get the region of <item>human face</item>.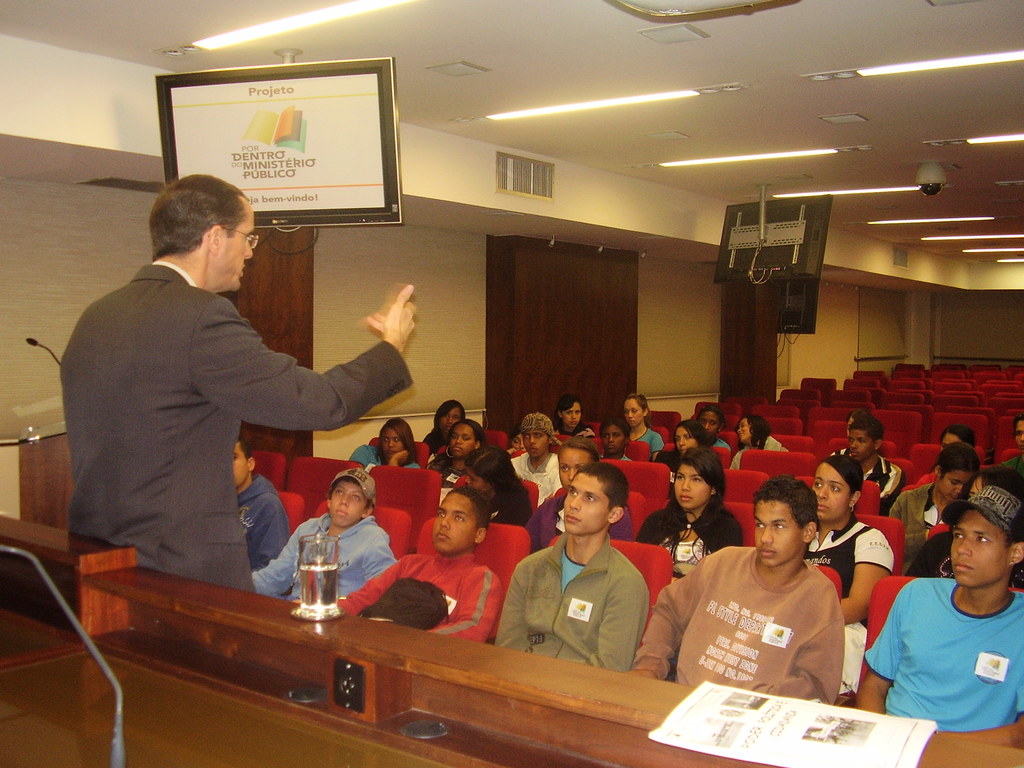
(849,431,876,460).
